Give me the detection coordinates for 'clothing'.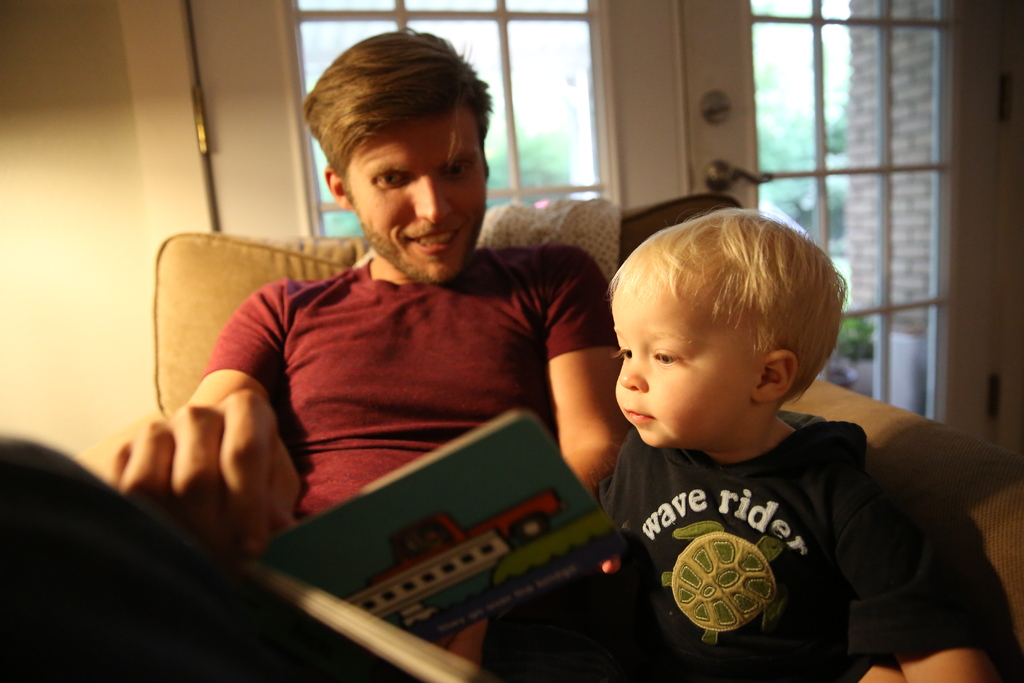
{"left": 569, "top": 384, "right": 957, "bottom": 659}.
